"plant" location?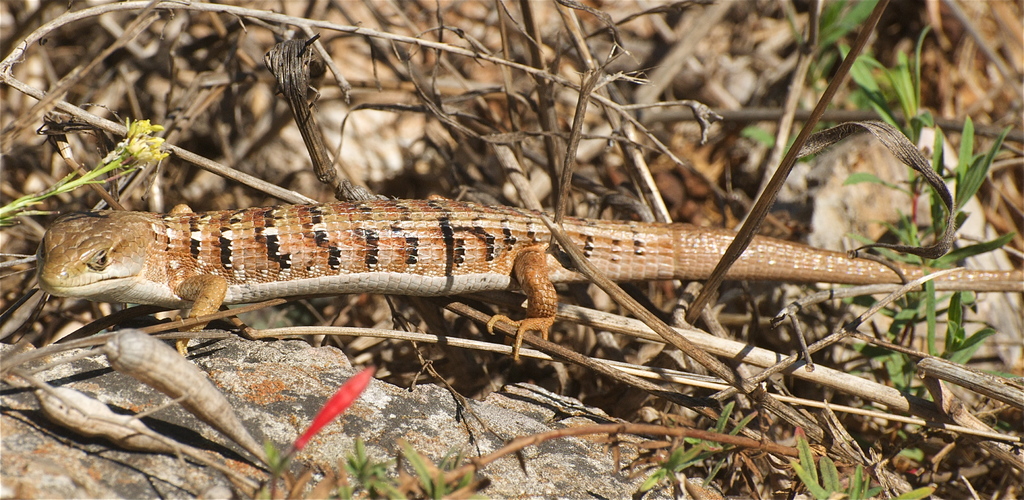
{"x1": 0, "y1": 115, "x2": 175, "y2": 228}
